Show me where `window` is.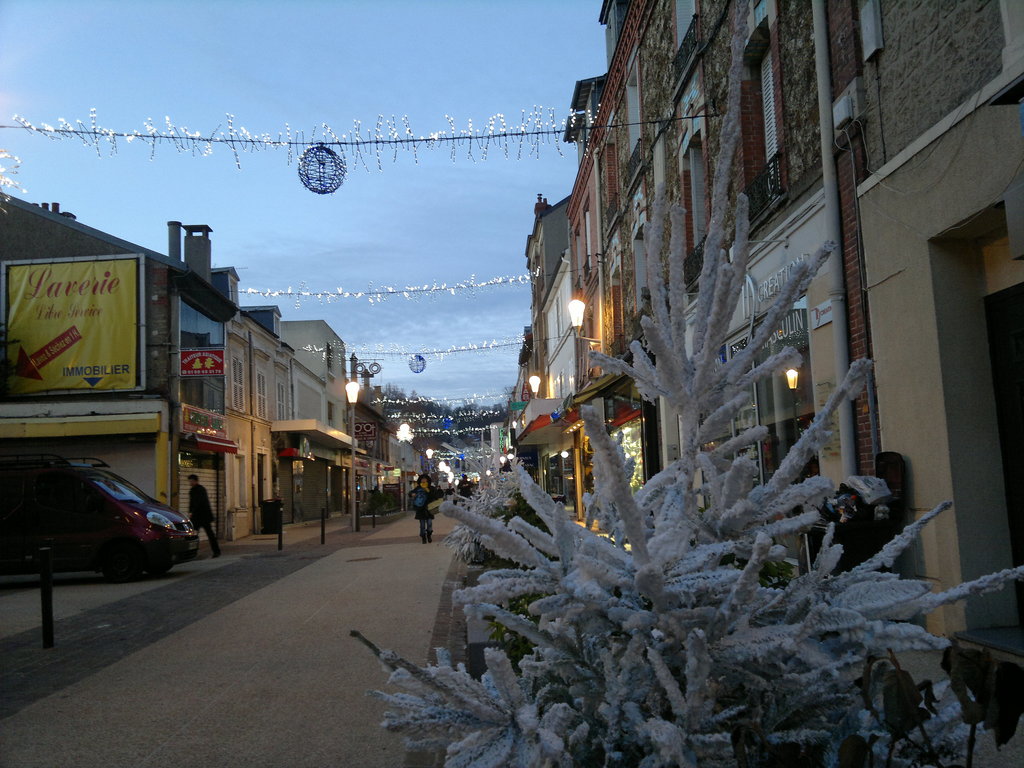
`window` is at rect(680, 129, 714, 291).
